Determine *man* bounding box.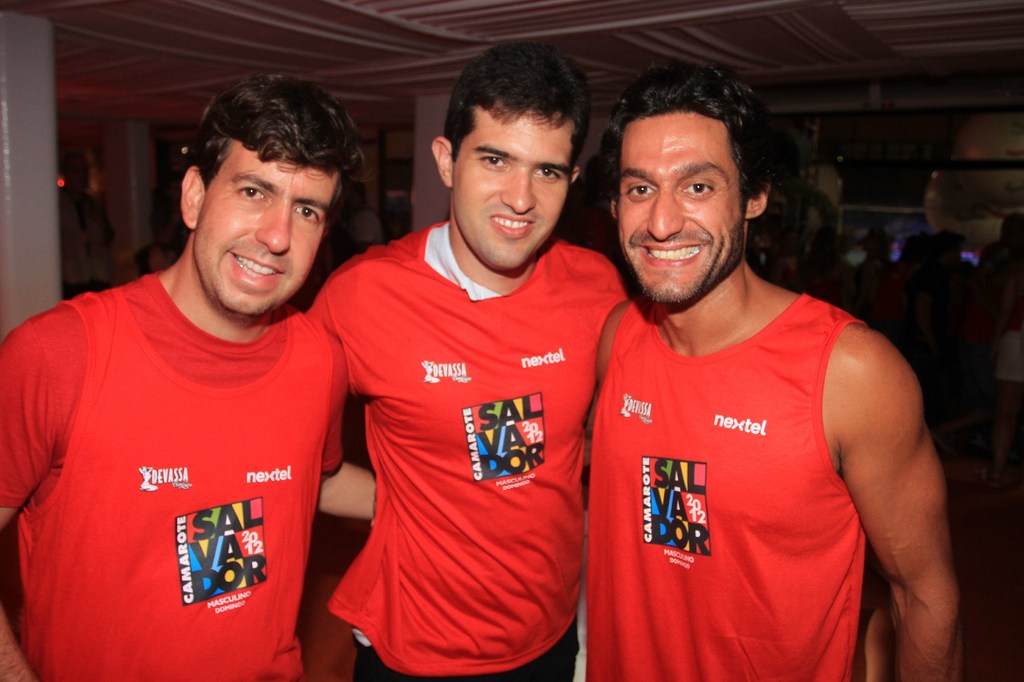
Determined: 572, 60, 967, 681.
